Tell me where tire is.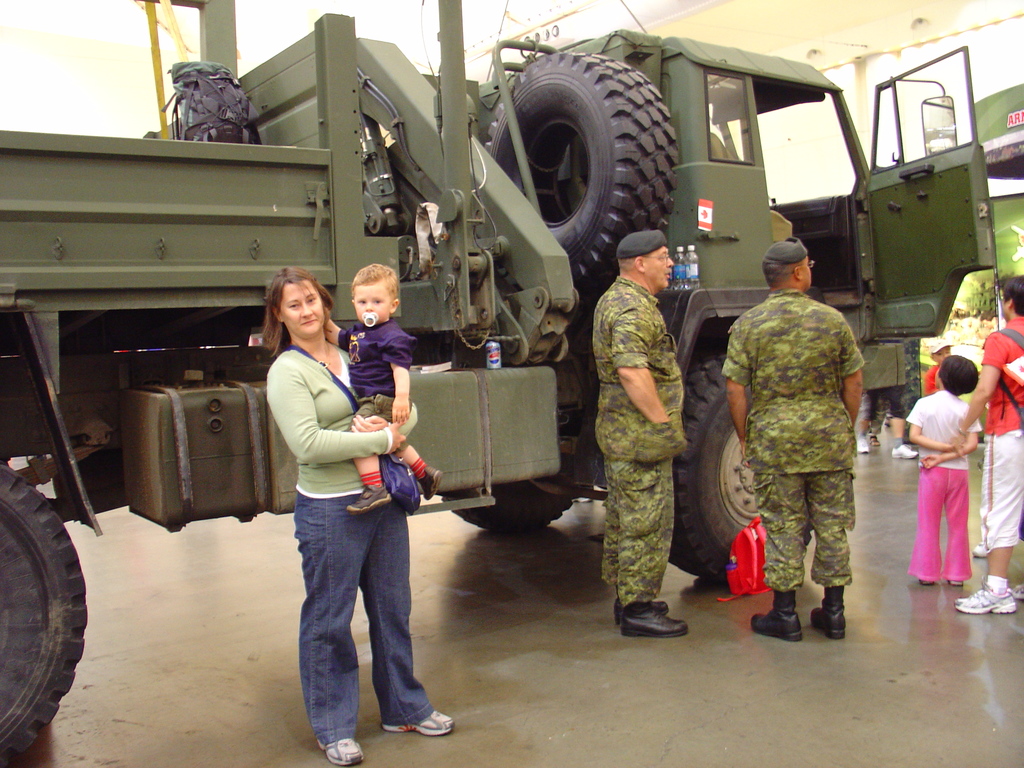
tire is at [438, 486, 574, 538].
